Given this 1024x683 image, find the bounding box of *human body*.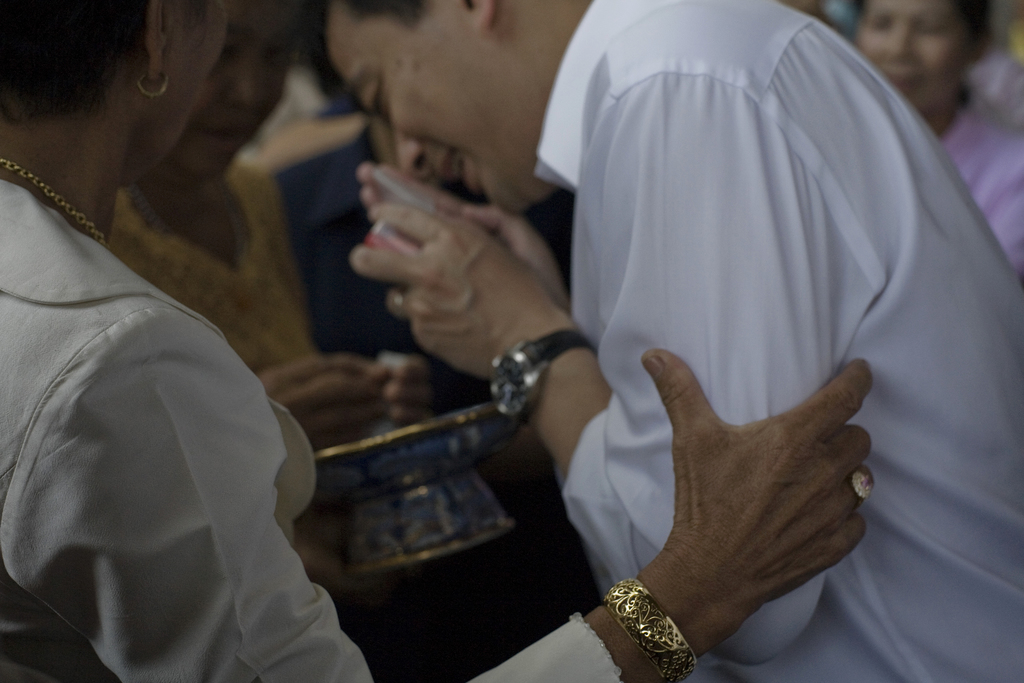
(103, 0, 440, 447).
